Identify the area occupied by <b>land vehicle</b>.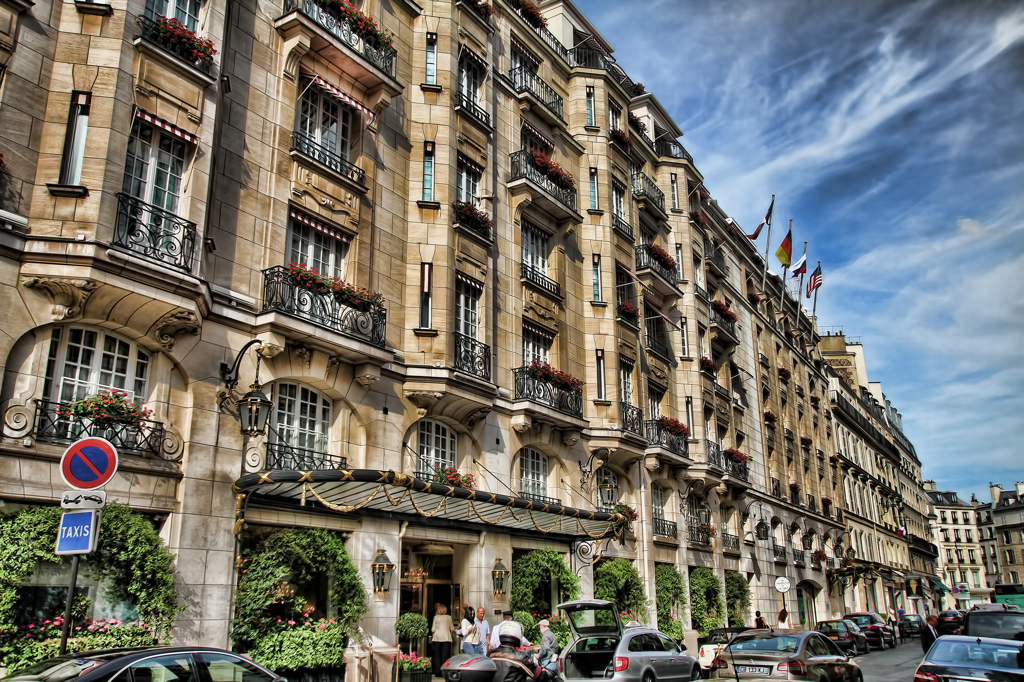
Area: (528,646,564,676).
